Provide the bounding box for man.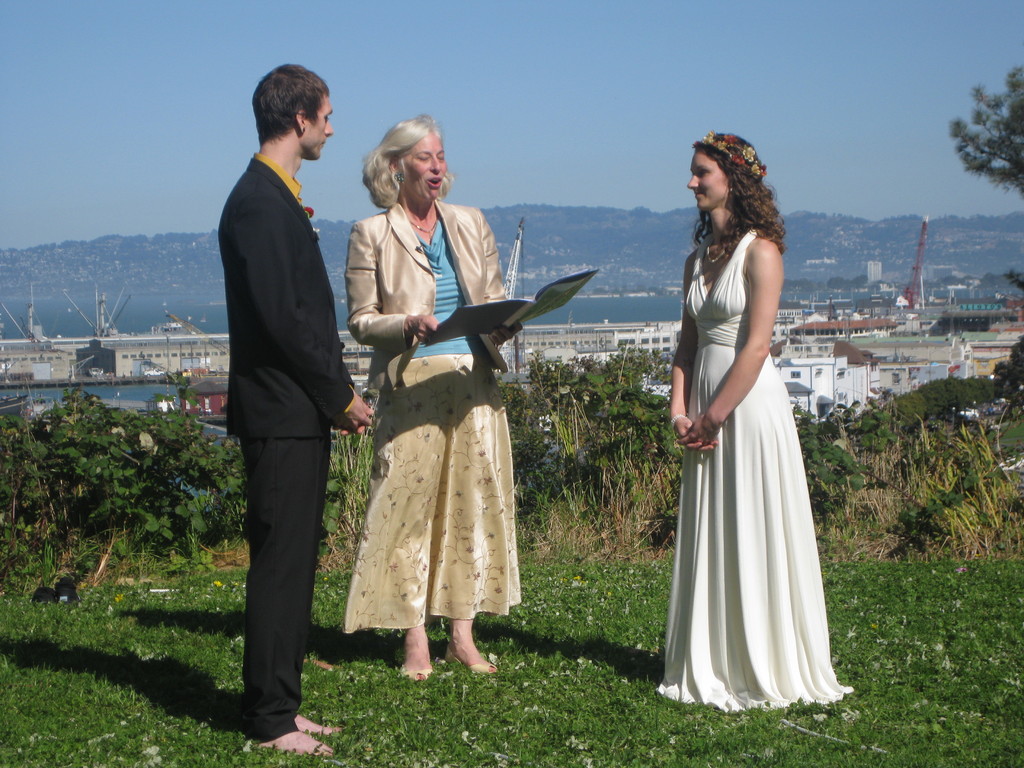
(200, 57, 366, 764).
